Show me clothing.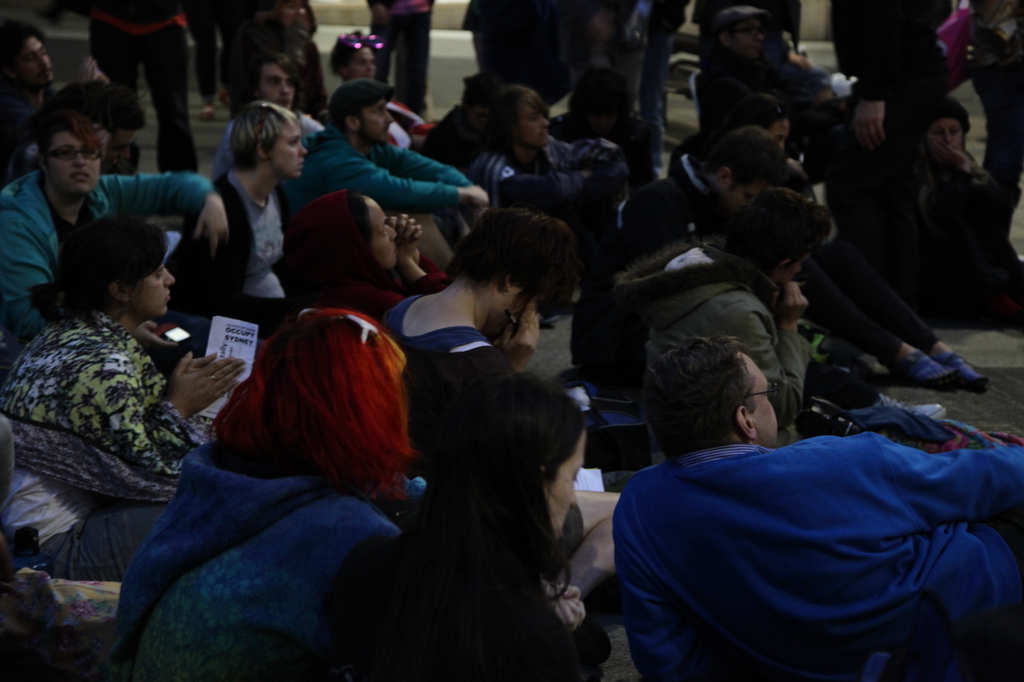
clothing is here: (220,115,321,163).
